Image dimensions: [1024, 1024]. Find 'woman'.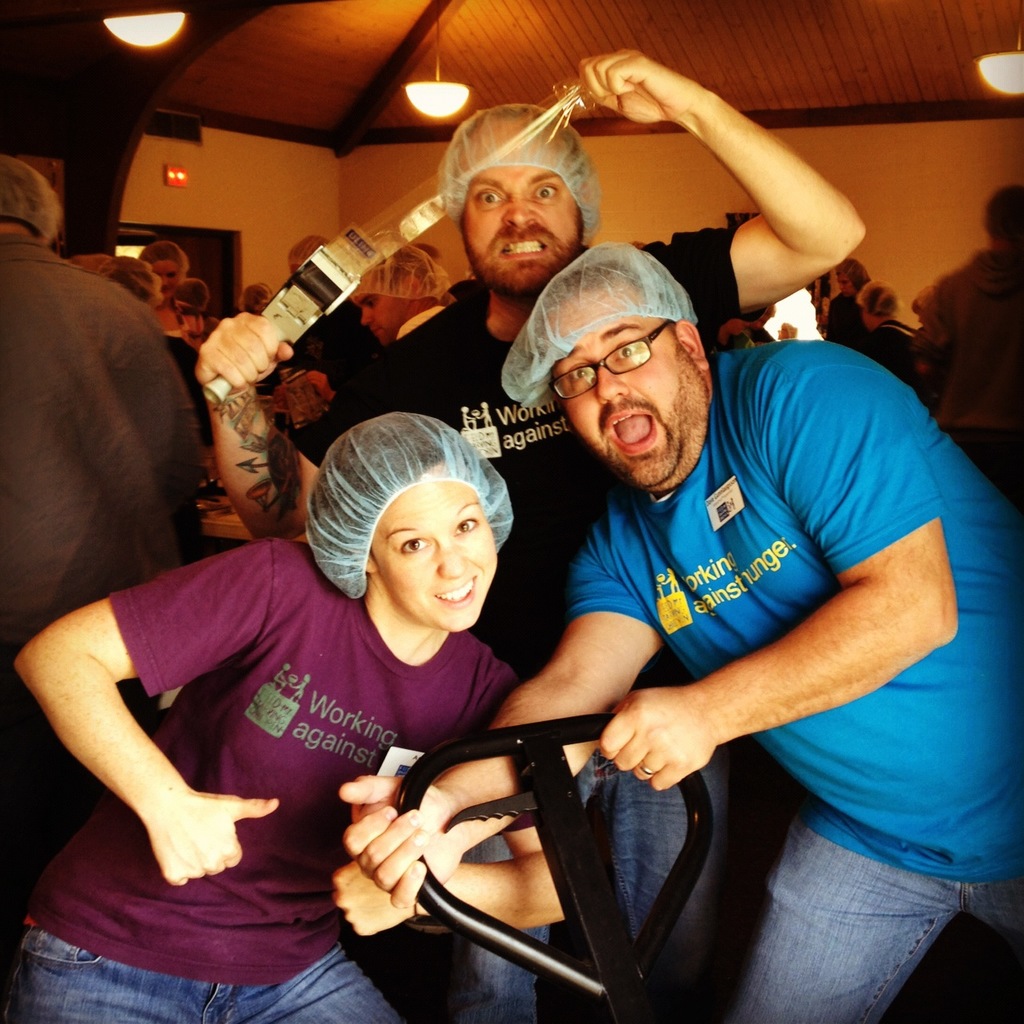
locate(98, 255, 165, 306).
